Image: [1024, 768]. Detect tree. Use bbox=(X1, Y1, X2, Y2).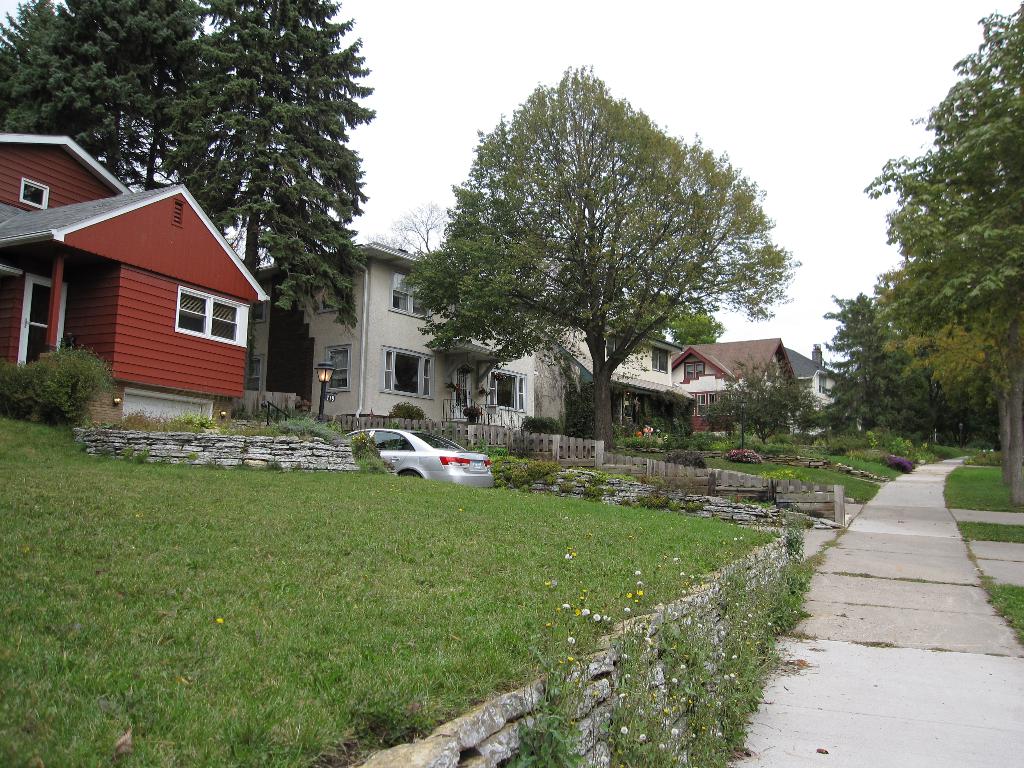
bbox=(816, 294, 932, 437).
